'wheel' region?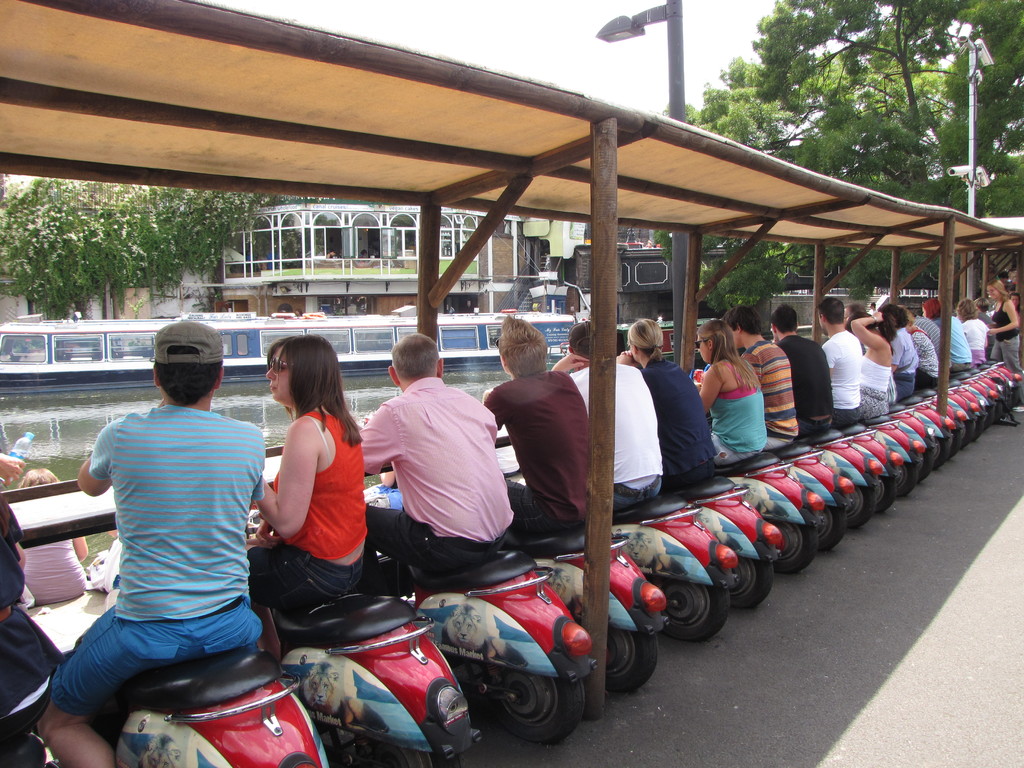
<box>1010,385,1023,406</box>
